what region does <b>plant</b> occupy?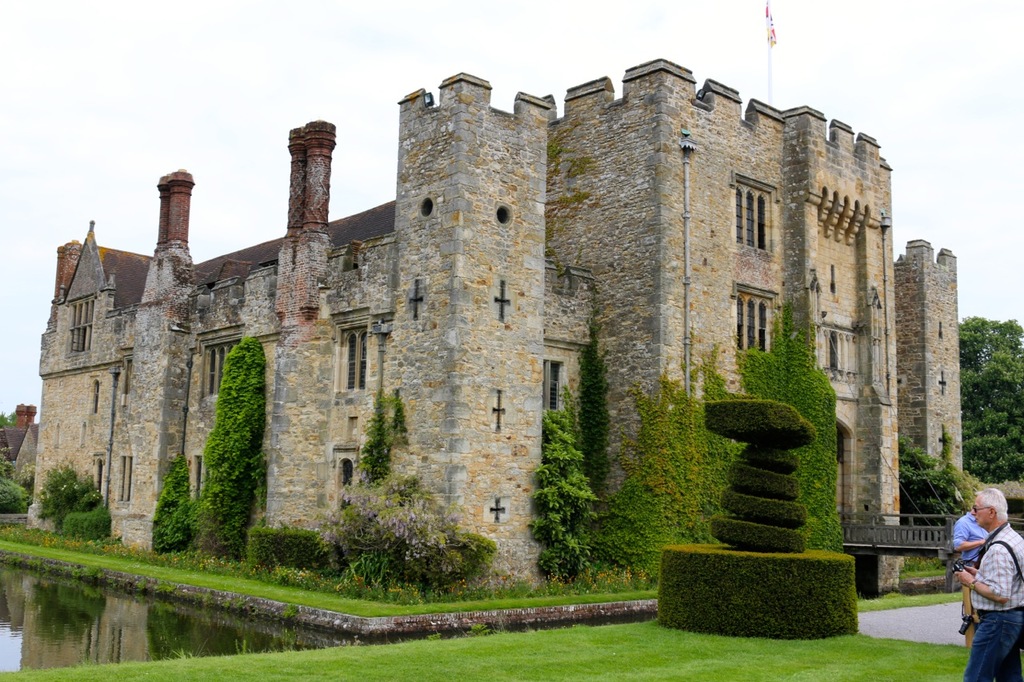
detection(36, 462, 102, 537).
